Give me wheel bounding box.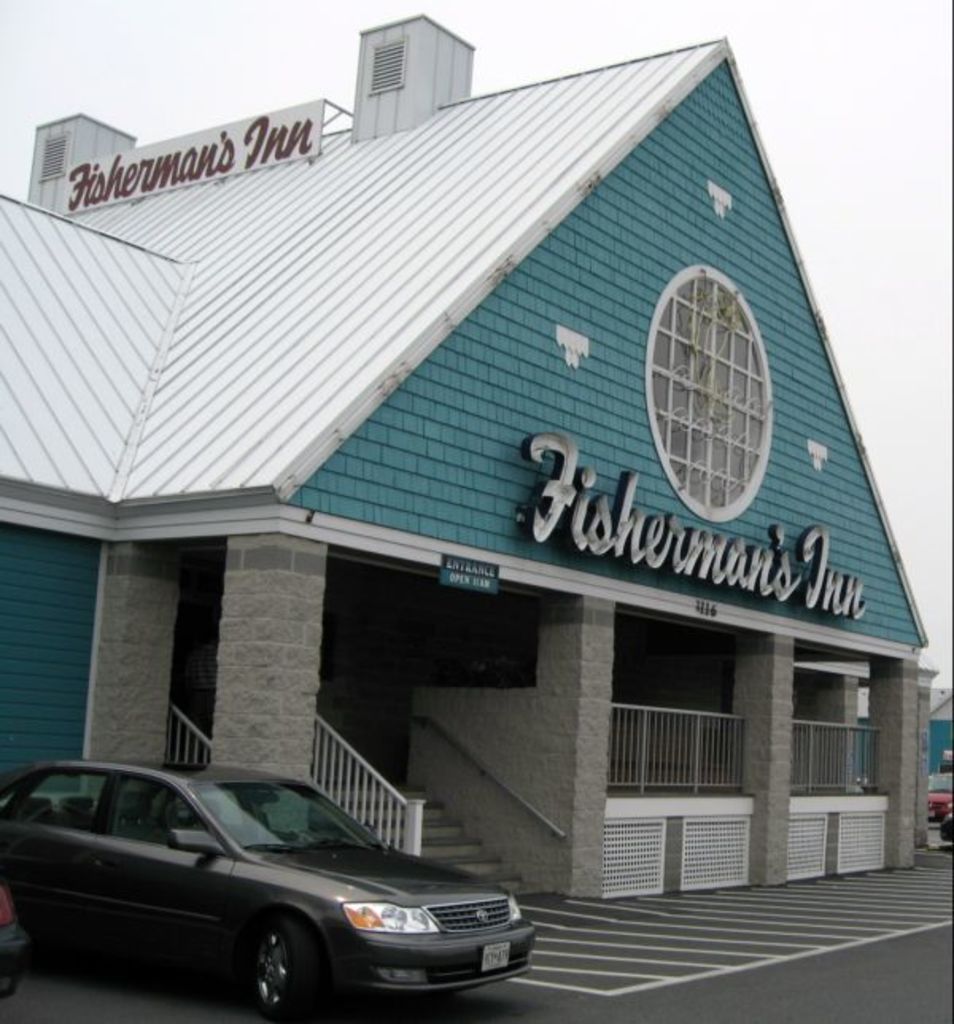
{"left": 202, "top": 921, "right": 318, "bottom": 1011}.
